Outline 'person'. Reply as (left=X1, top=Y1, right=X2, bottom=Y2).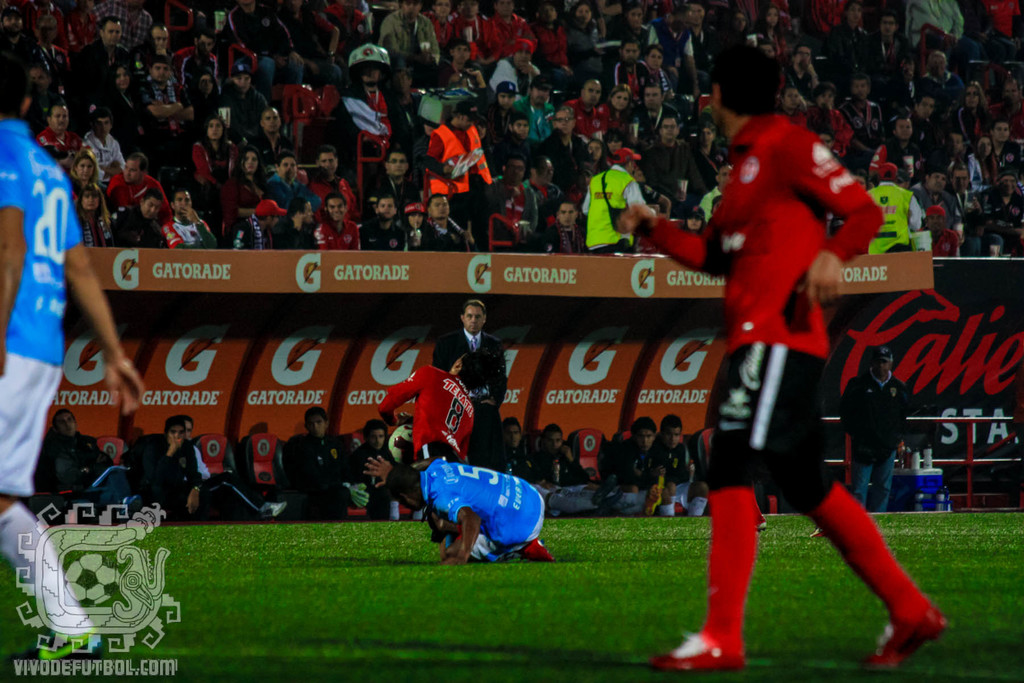
(left=282, top=400, right=379, bottom=521).
